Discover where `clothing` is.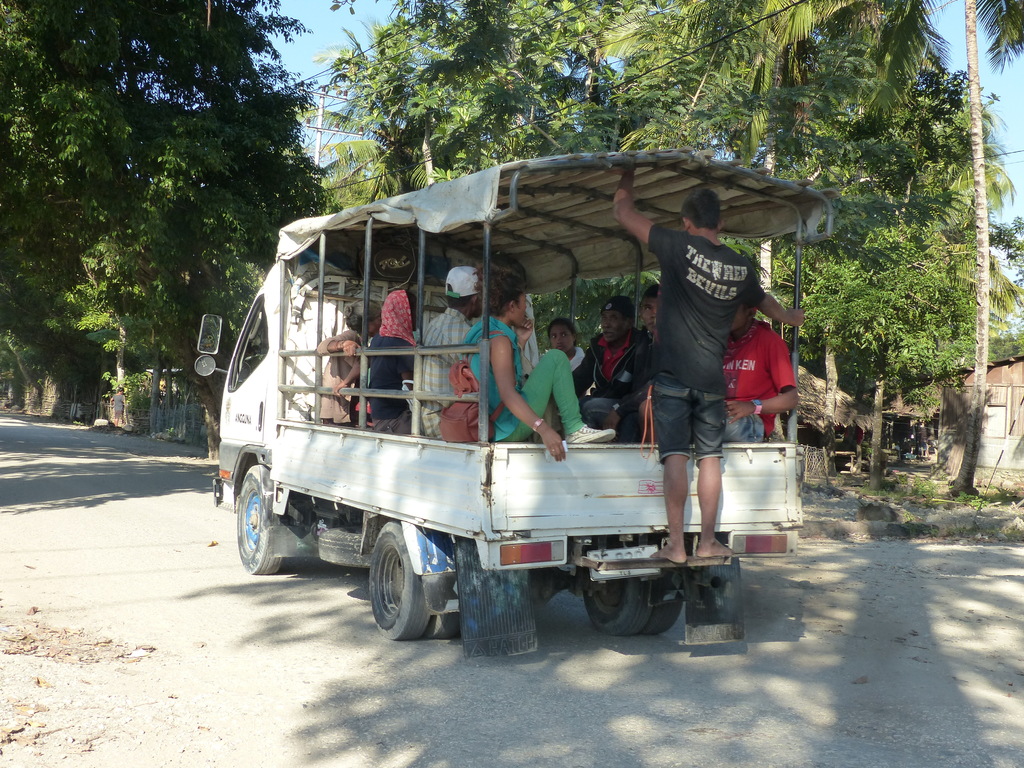
Discovered at box=[716, 321, 797, 454].
